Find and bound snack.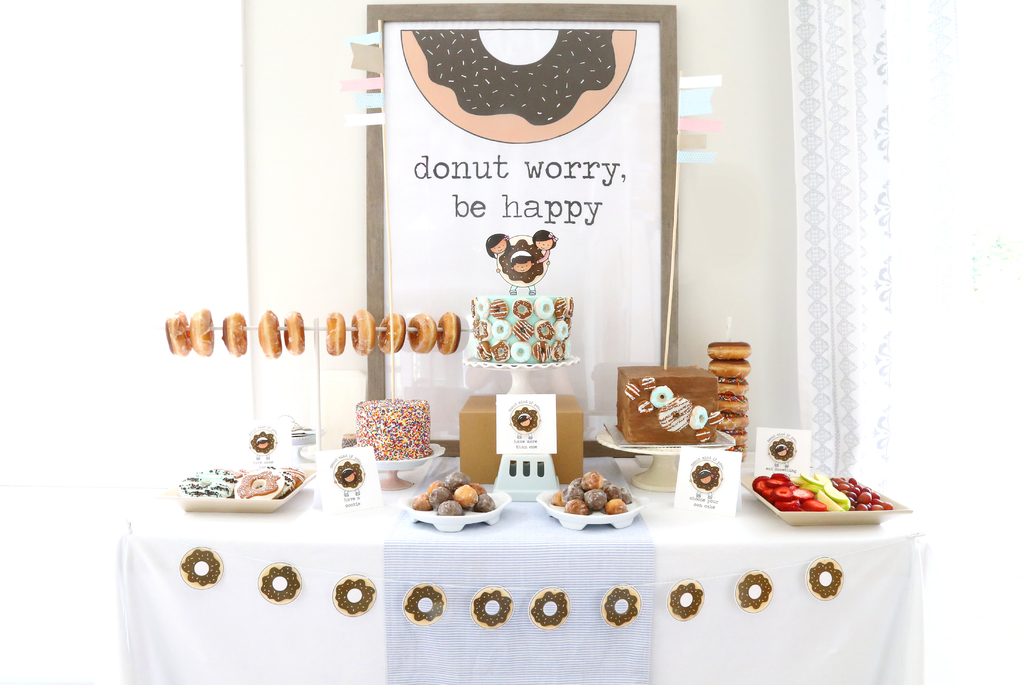
Bound: 224/314/249/356.
